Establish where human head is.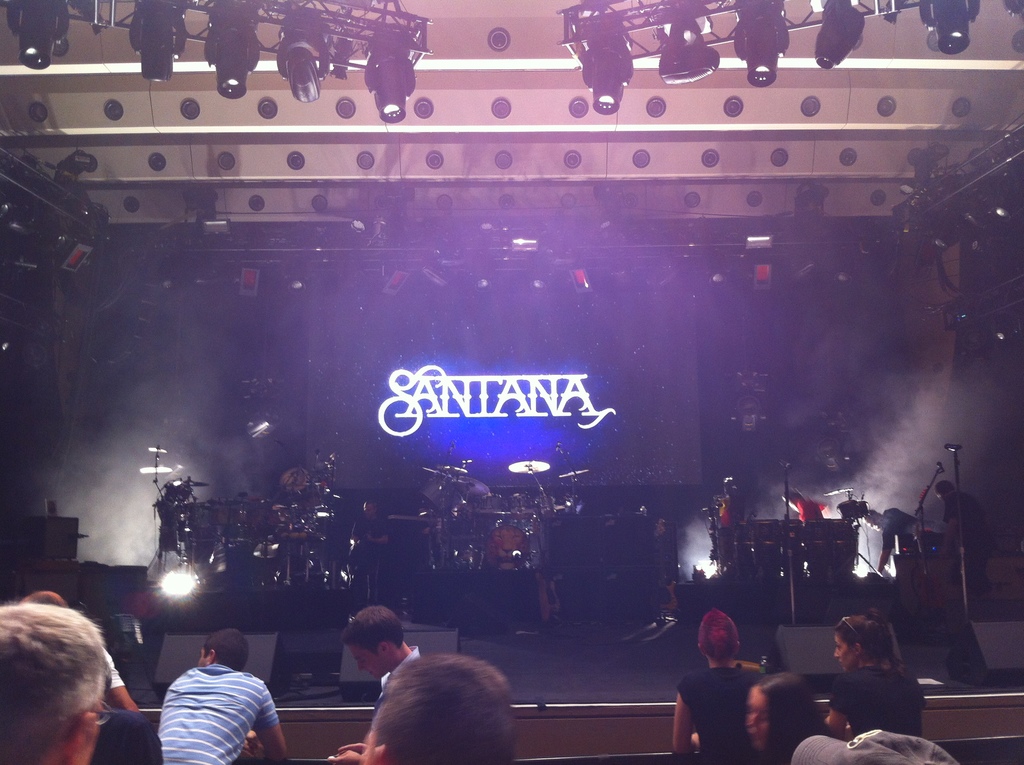
Established at bbox(200, 627, 249, 672).
